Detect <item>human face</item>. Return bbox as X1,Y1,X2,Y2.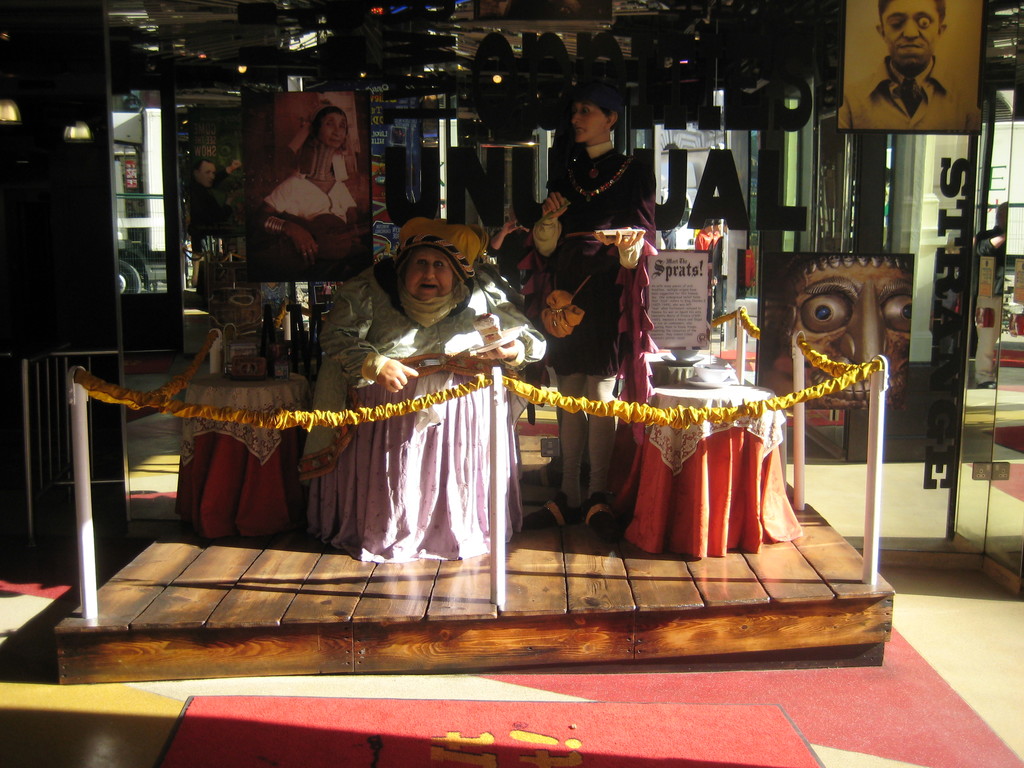
311,102,361,151.
